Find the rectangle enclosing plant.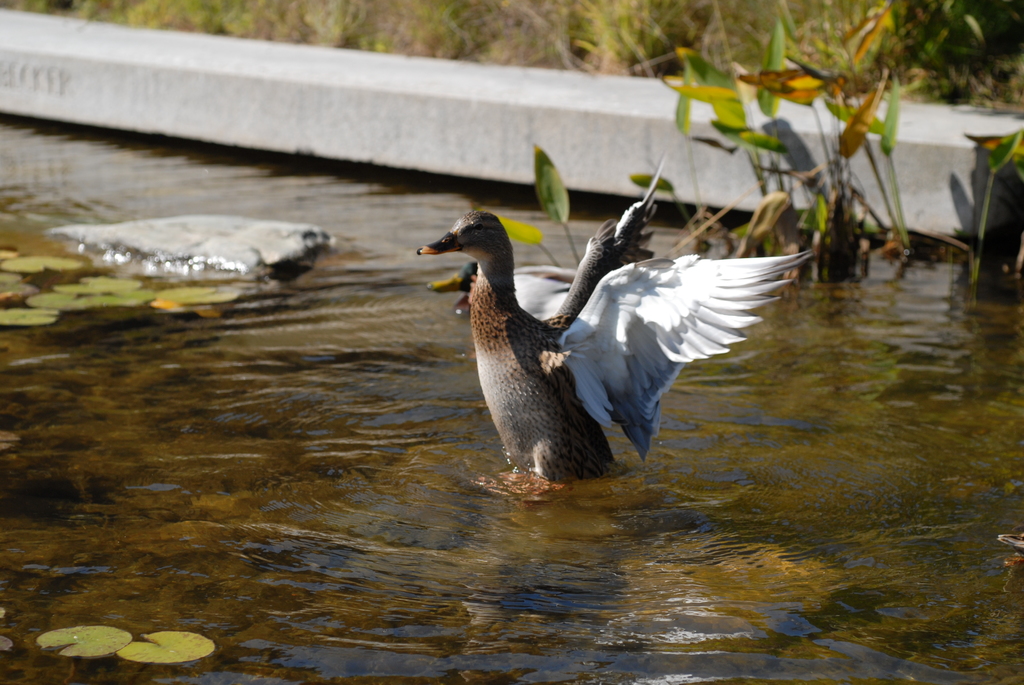
{"left": 637, "top": 0, "right": 924, "bottom": 270}.
